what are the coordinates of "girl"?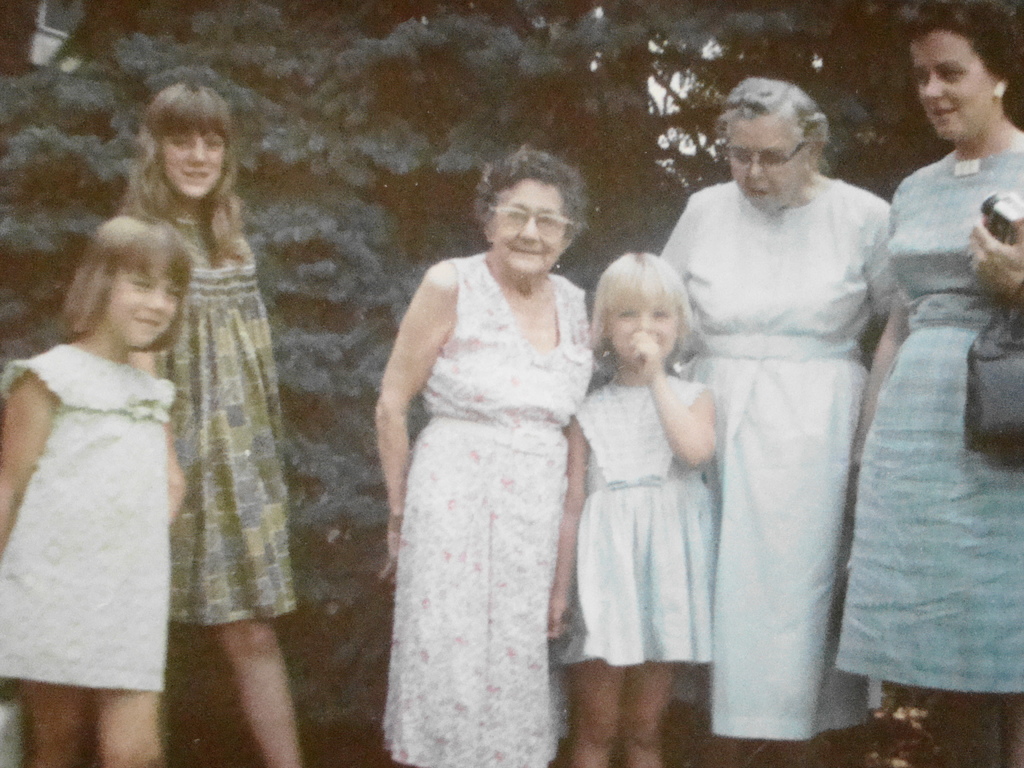
(548, 253, 710, 767).
